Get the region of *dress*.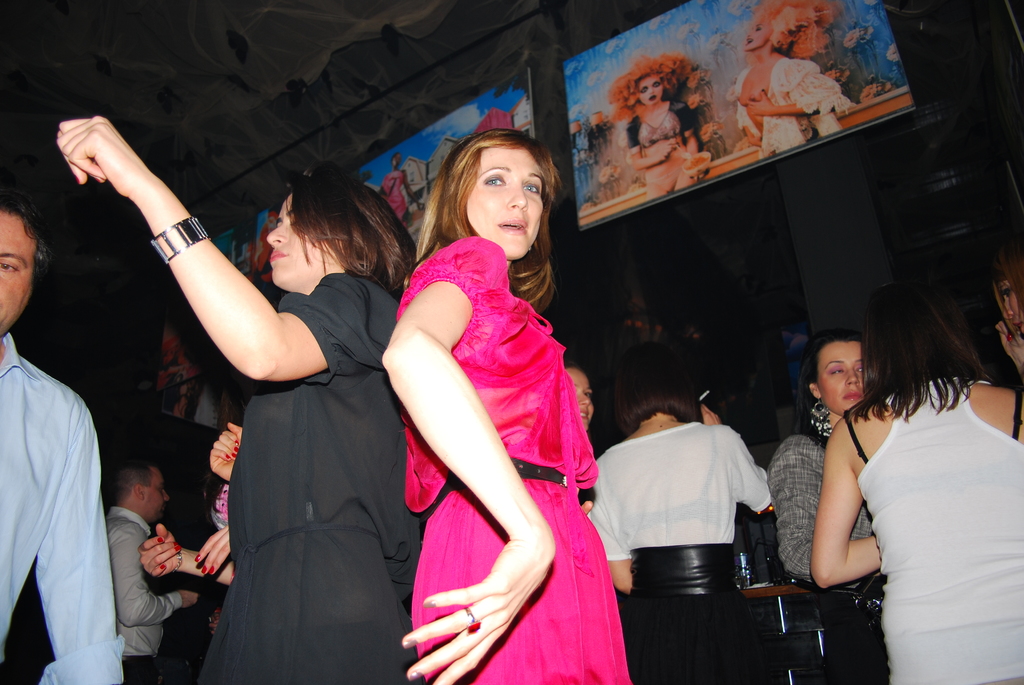
left=394, top=235, right=627, bottom=682.
